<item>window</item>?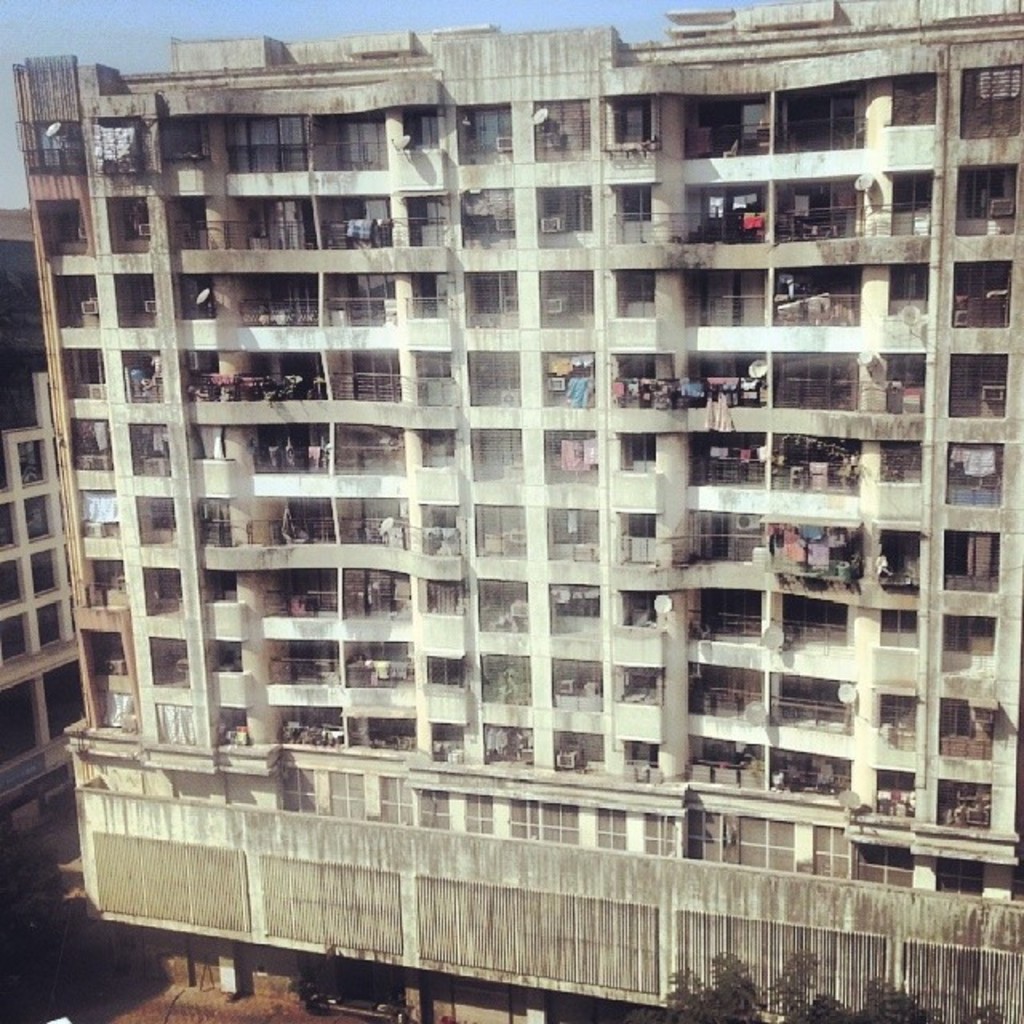
l=125, t=197, r=152, b=243
